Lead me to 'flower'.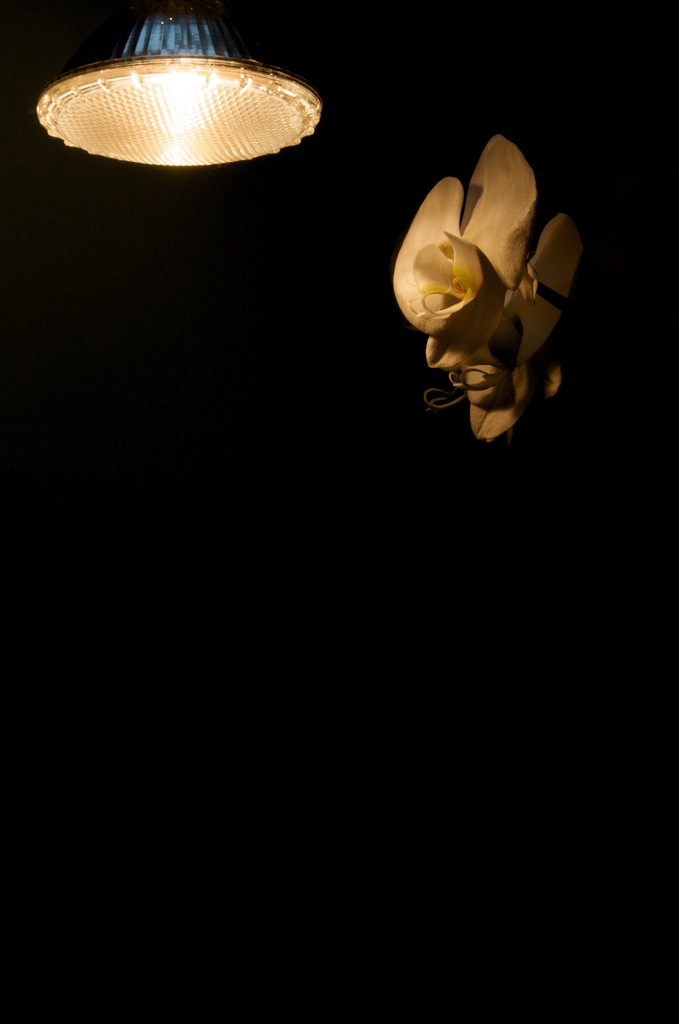
Lead to bbox(389, 127, 592, 449).
